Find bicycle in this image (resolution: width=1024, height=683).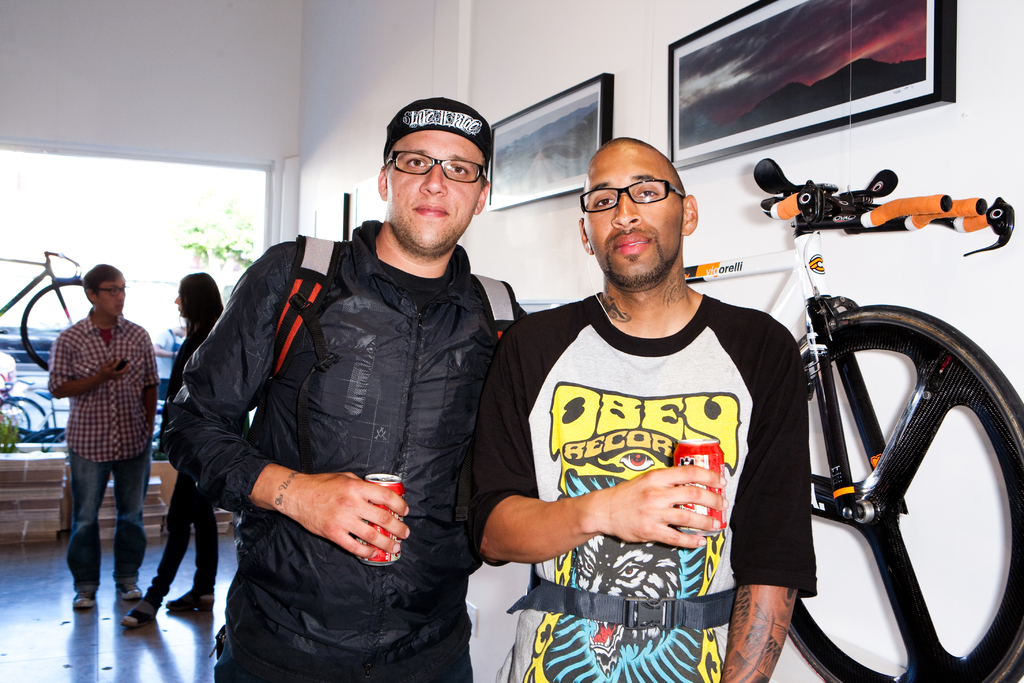
(687, 157, 1023, 682).
